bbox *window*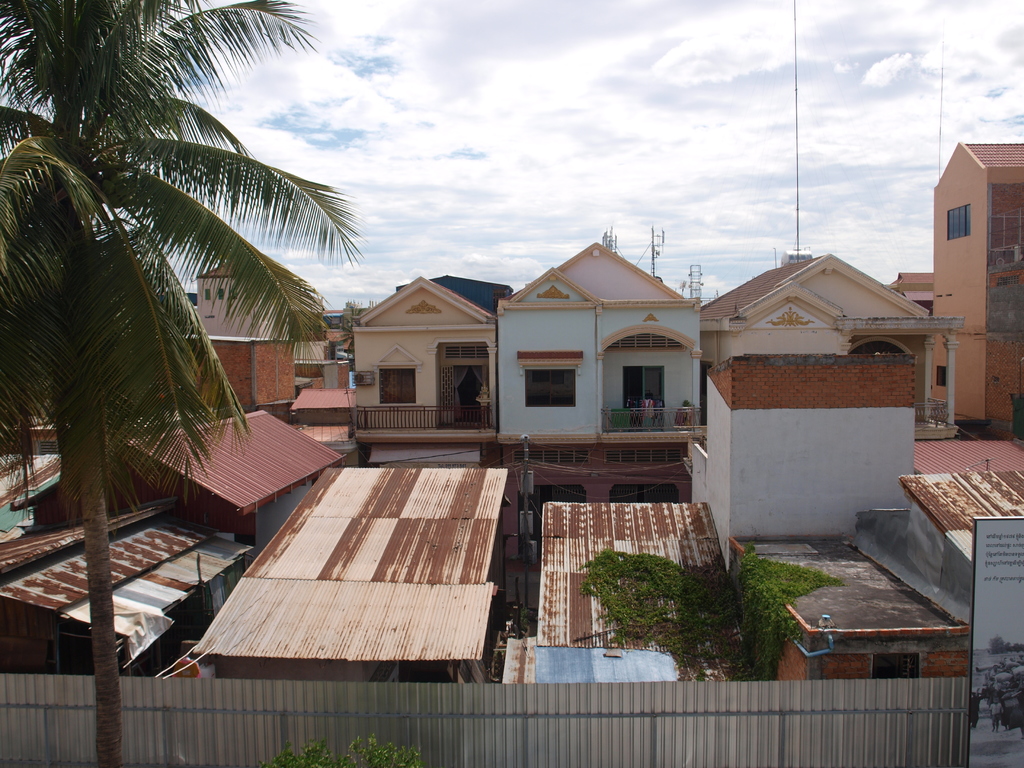
378/371/414/409
